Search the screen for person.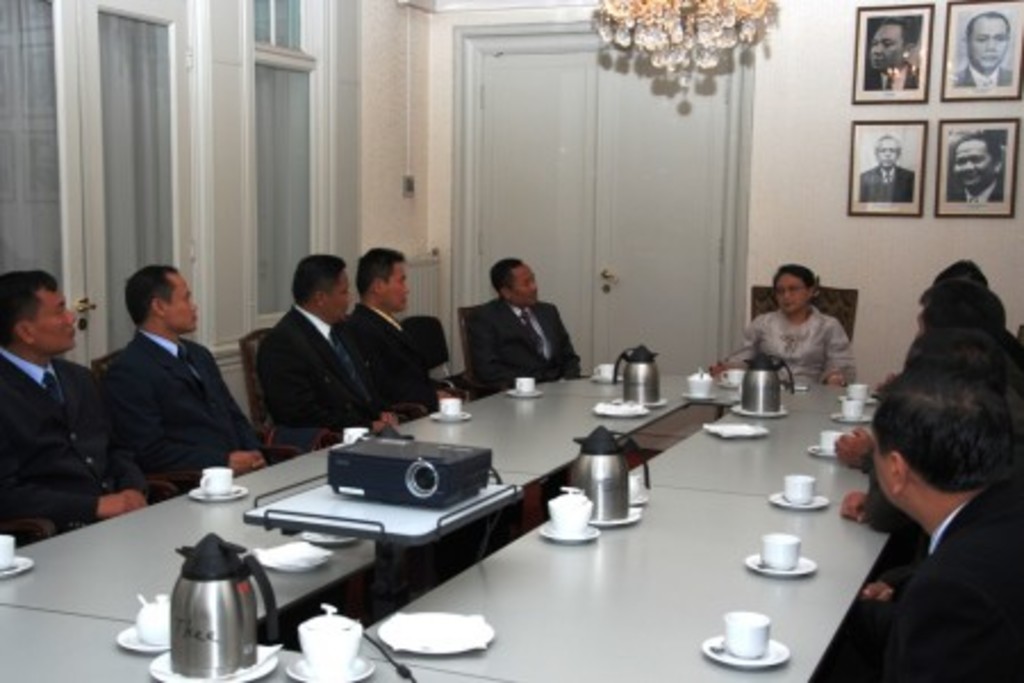
Found at 462:253:585:403.
